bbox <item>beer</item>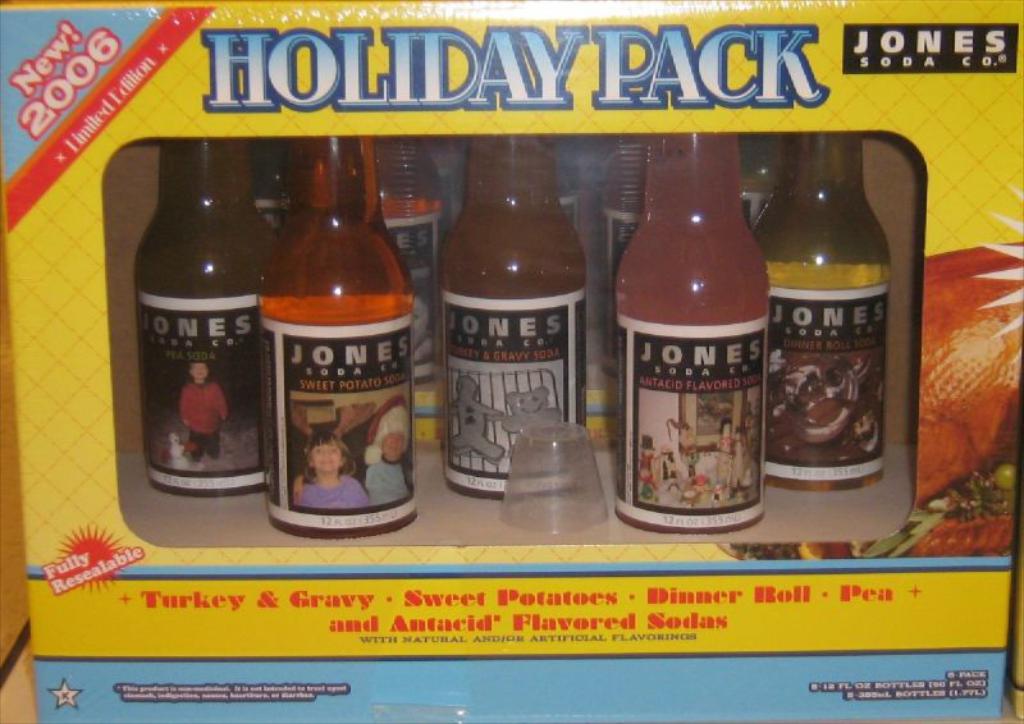
[left=442, top=139, right=599, bottom=507]
